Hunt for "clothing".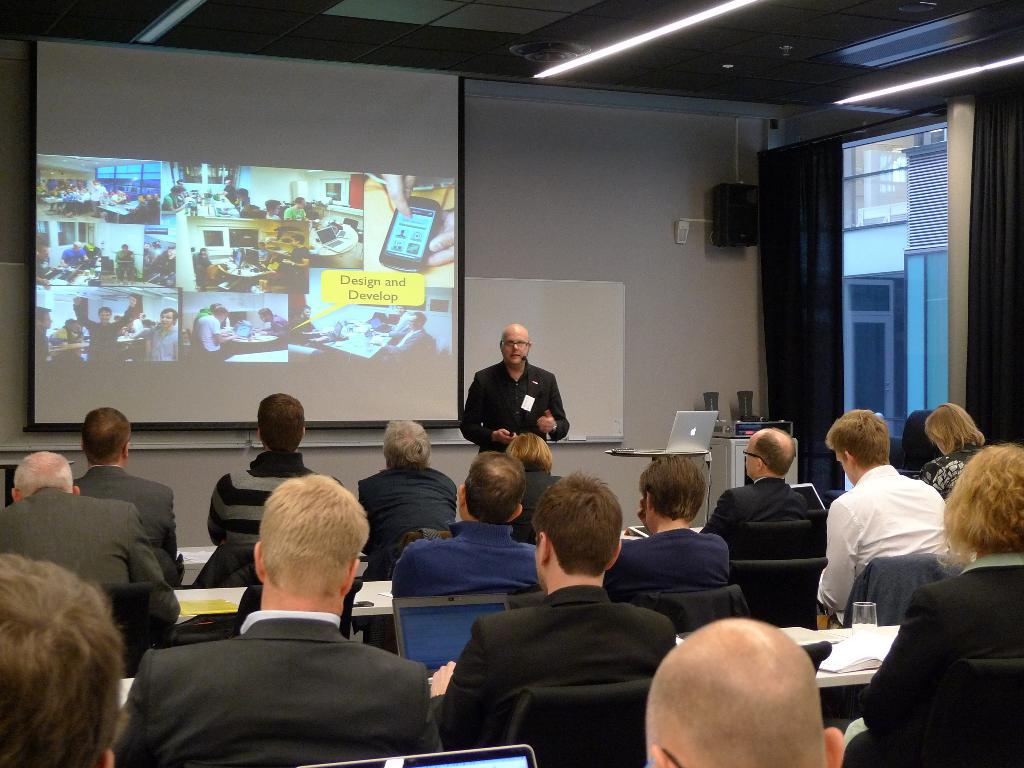
Hunted down at 143:327:182:364.
